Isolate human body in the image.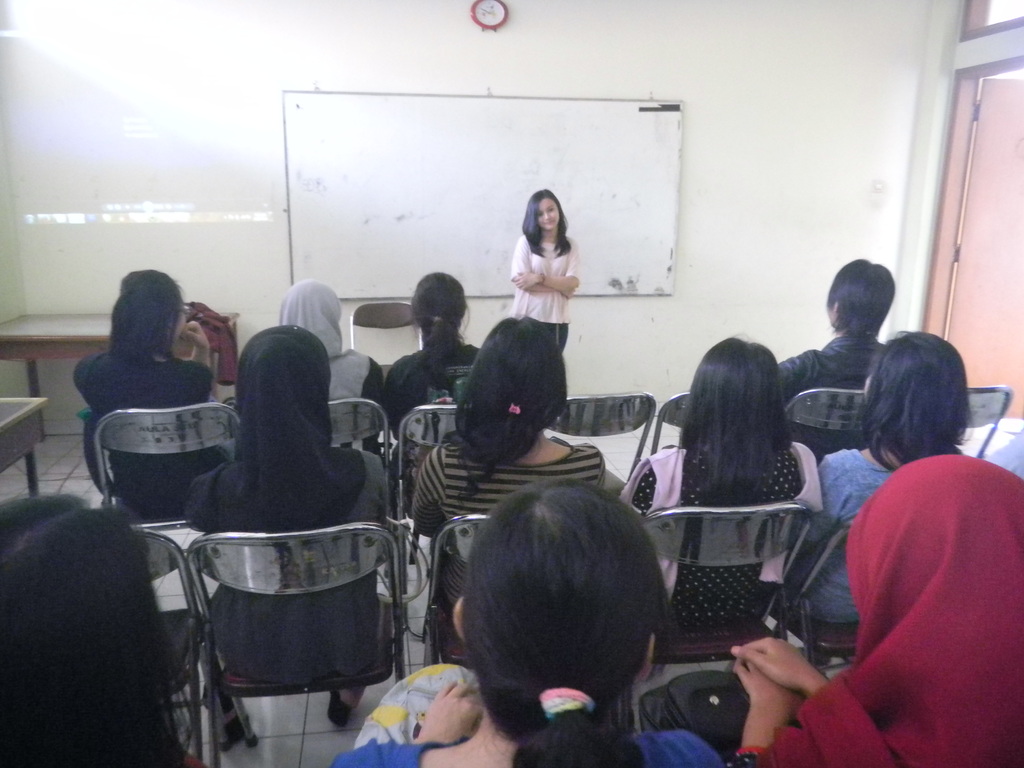
Isolated region: bbox(790, 445, 900, 626).
